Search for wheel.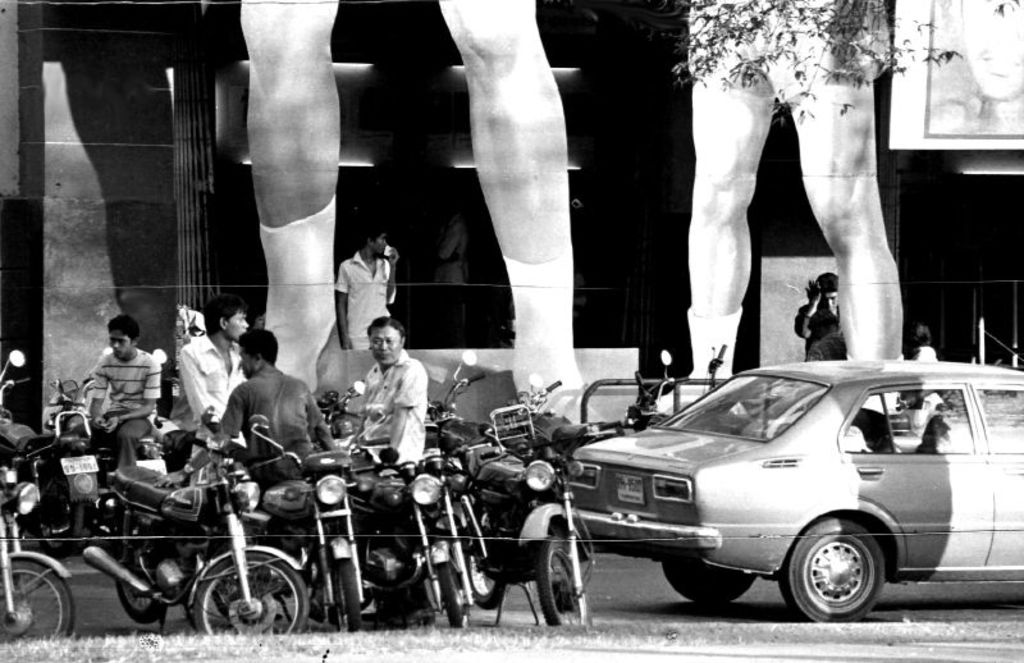
Found at box=[191, 552, 317, 634].
